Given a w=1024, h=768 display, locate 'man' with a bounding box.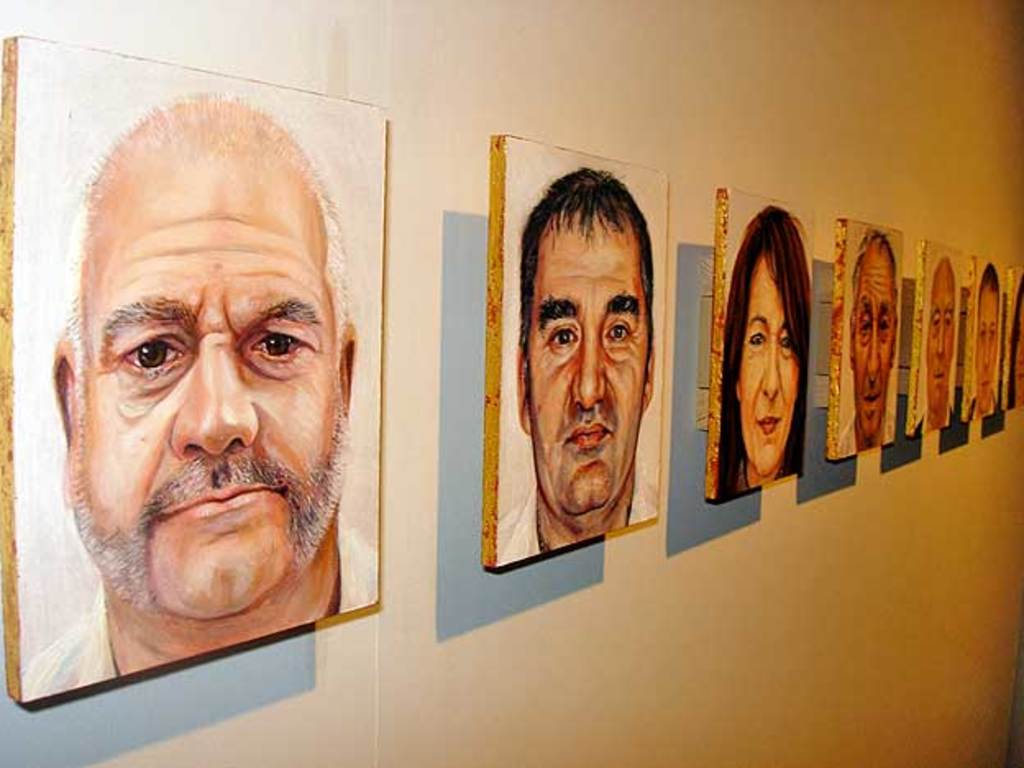
Located: bbox=[960, 263, 1003, 418].
